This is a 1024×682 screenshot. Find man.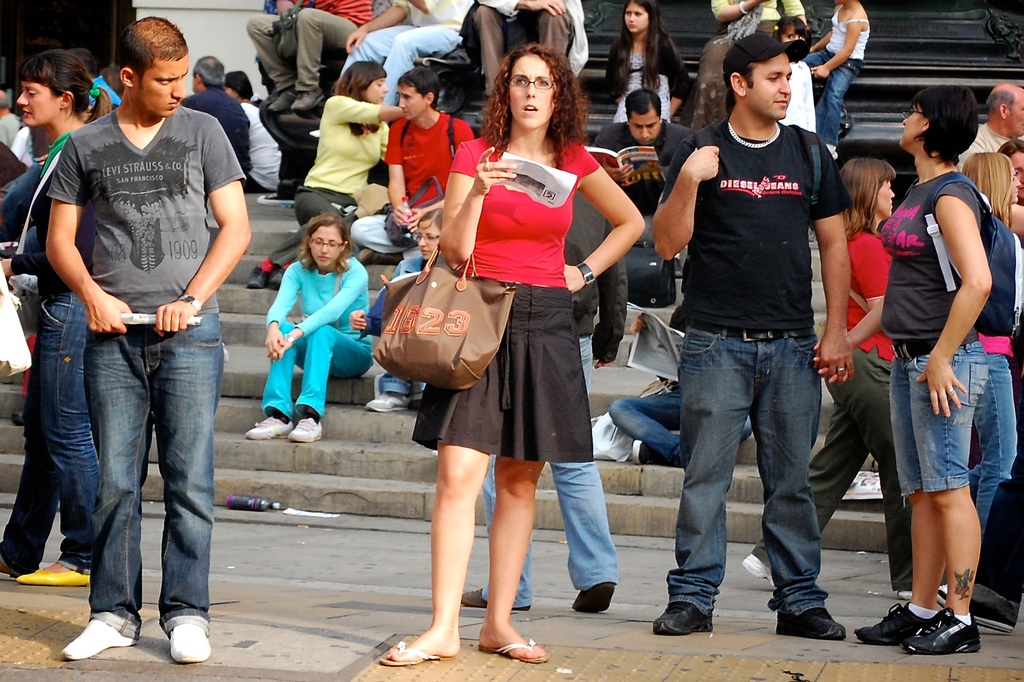
Bounding box: rect(650, 35, 842, 642).
